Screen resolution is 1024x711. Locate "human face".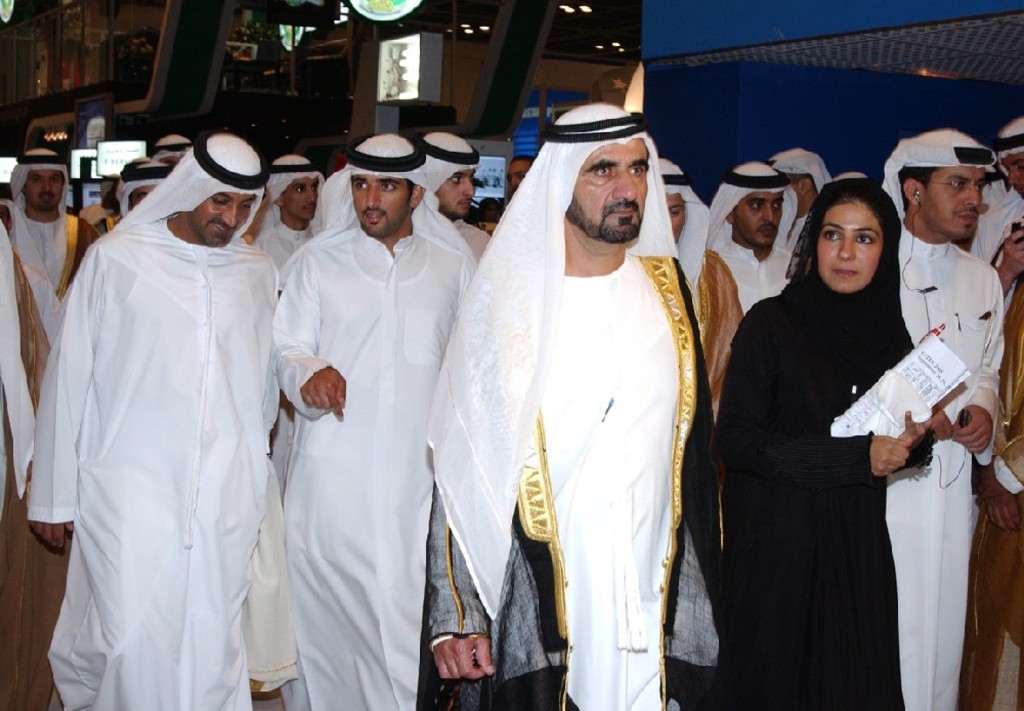
l=434, t=163, r=481, b=216.
